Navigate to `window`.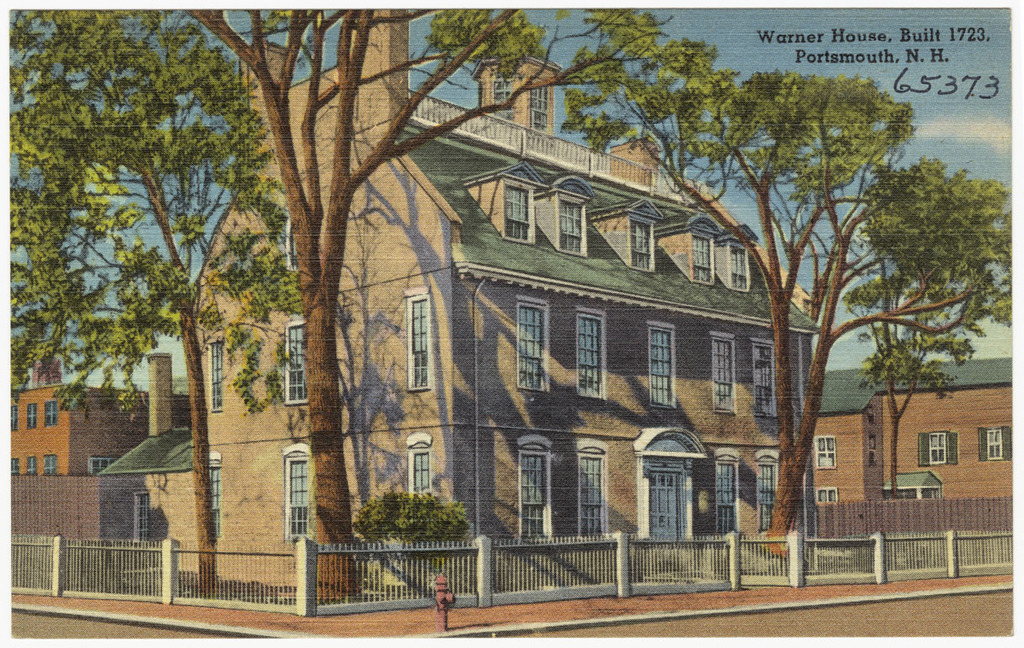
Navigation target: 624/218/652/269.
